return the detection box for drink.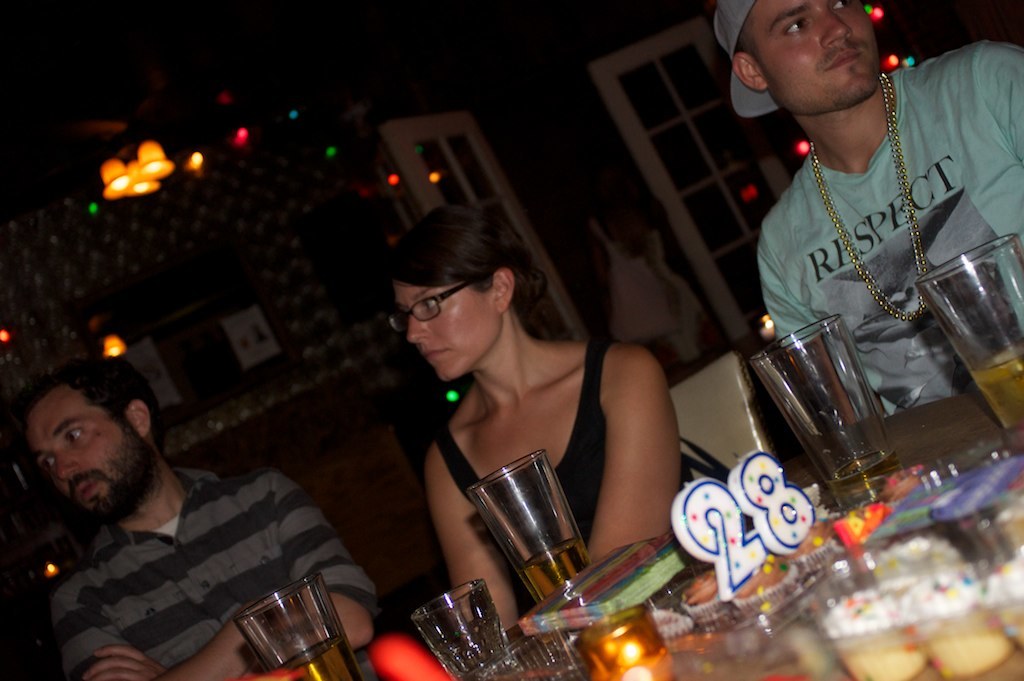
(748,318,902,507).
